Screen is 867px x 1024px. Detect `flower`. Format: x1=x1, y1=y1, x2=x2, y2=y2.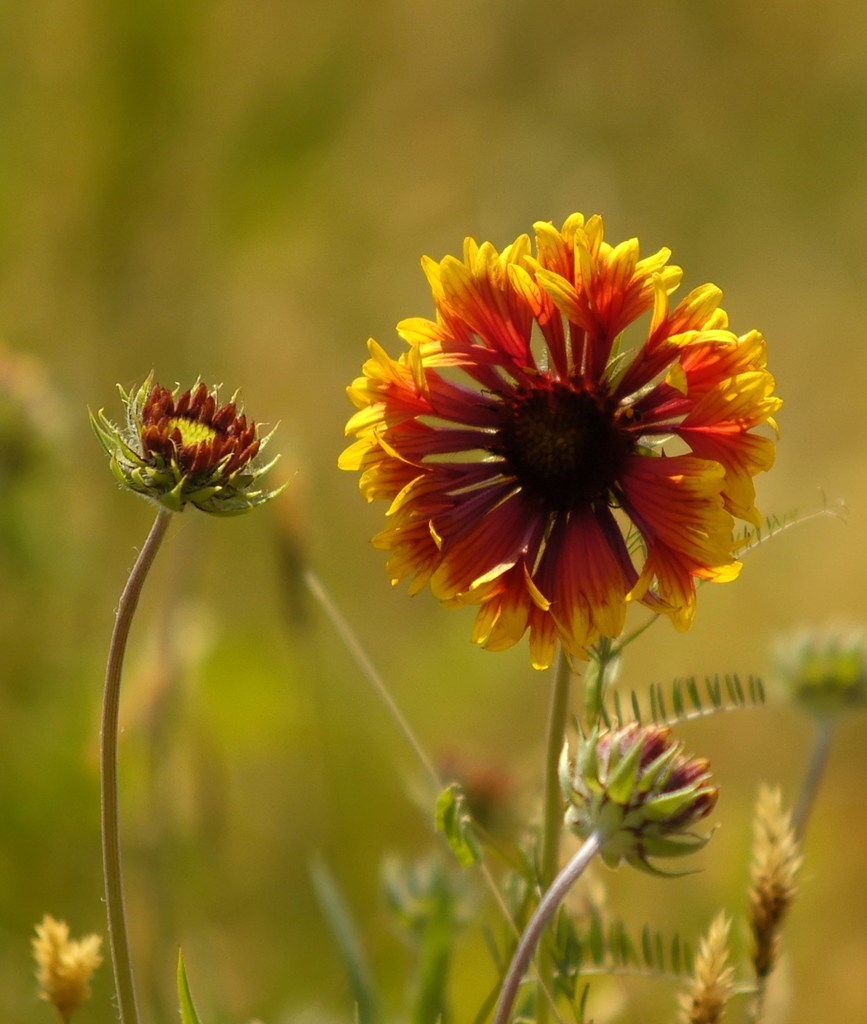
x1=92, y1=369, x2=291, y2=517.
